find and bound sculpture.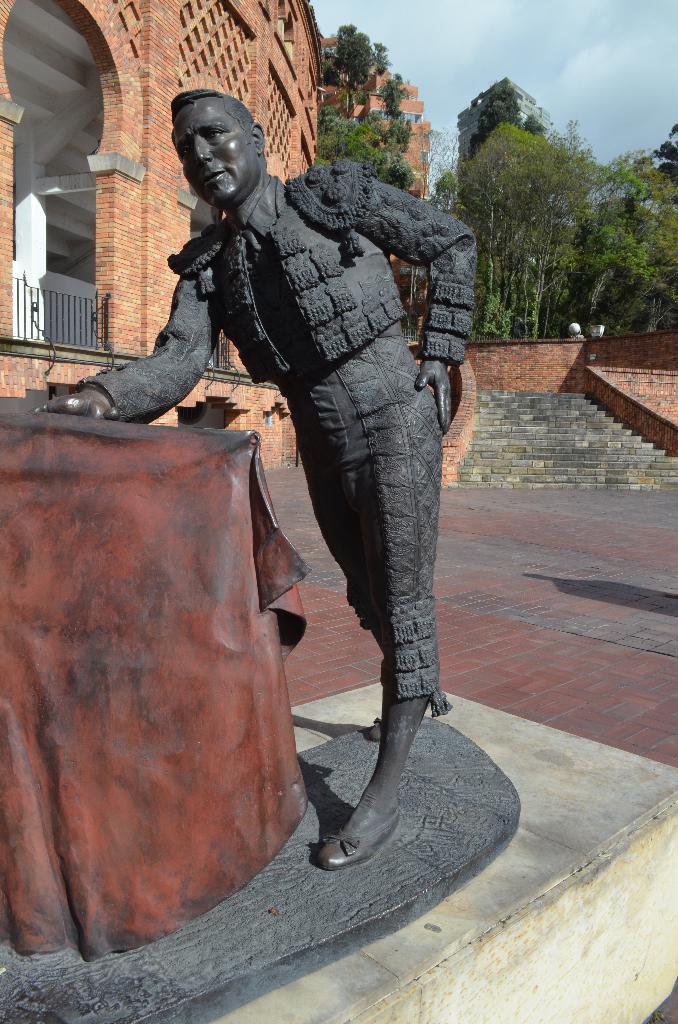
Bound: box=[96, 97, 501, 820].
